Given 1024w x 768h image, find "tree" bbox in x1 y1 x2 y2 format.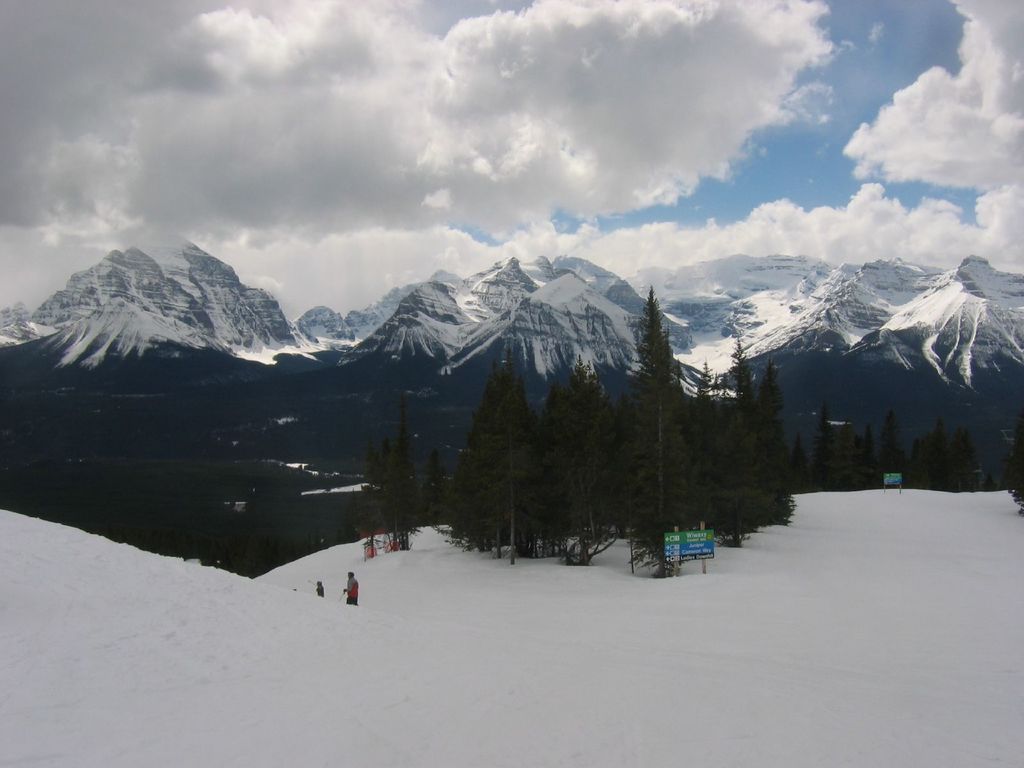
388 397 420 558.
